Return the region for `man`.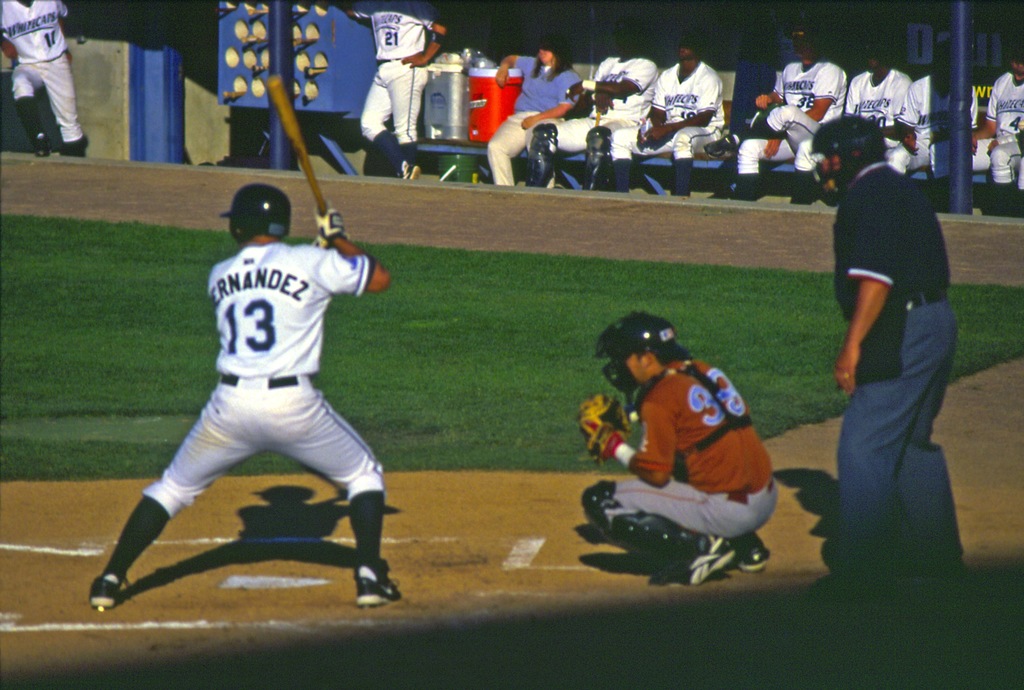
(85, 188, 410, 609).
